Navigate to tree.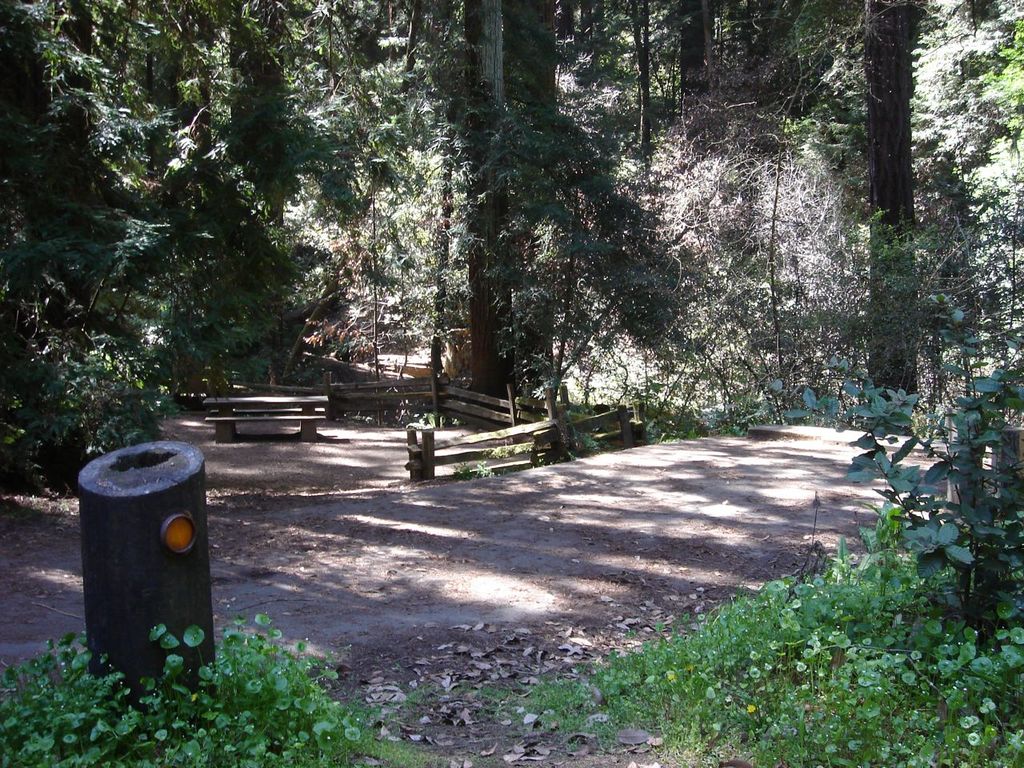
Navigation target: BBox(861, 0, 923, 437).
